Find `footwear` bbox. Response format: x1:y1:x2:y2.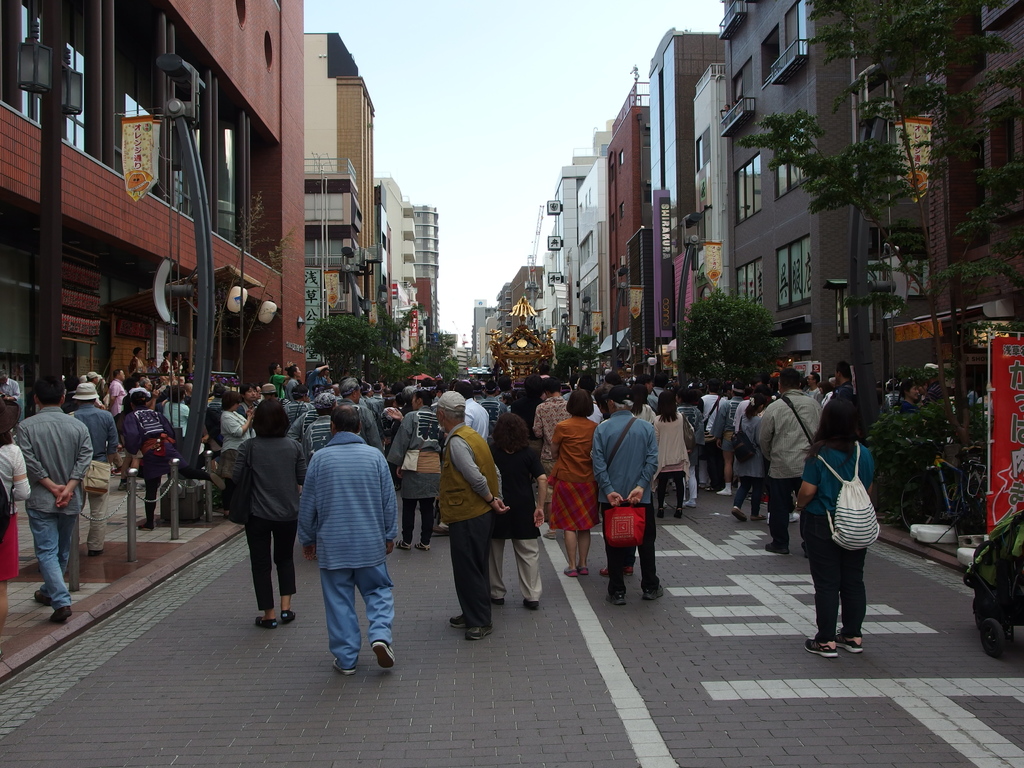
367:641:399:669.
